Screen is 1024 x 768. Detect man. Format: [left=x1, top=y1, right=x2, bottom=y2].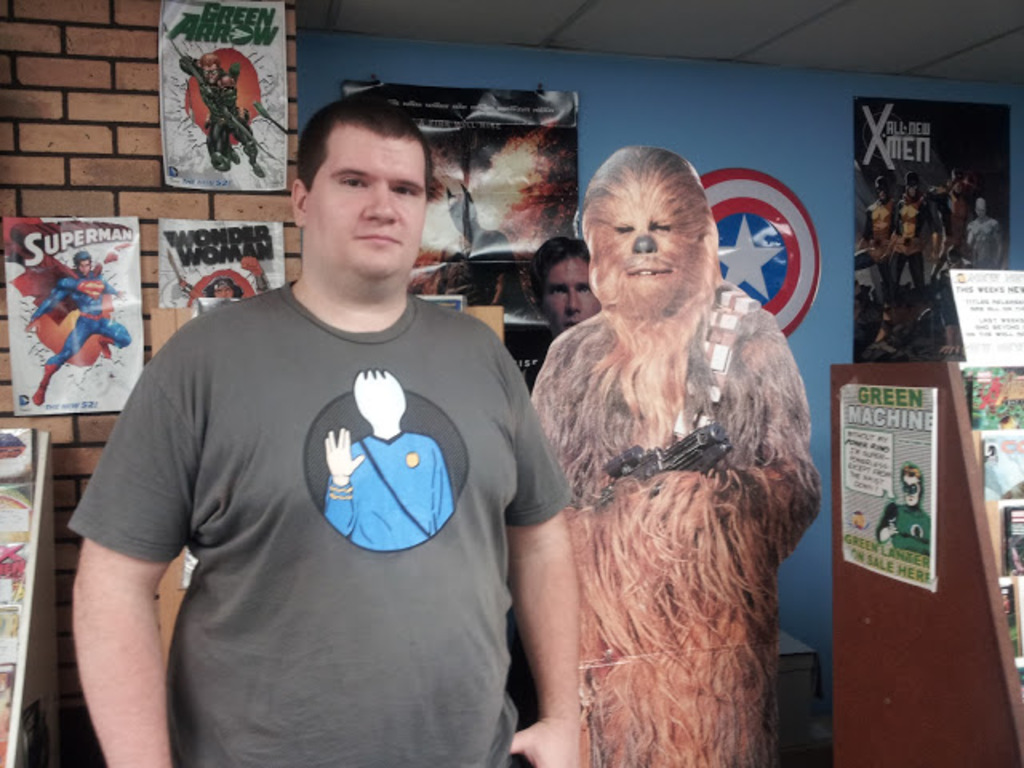
[left=888, top=171, right=933, bottom=309].
